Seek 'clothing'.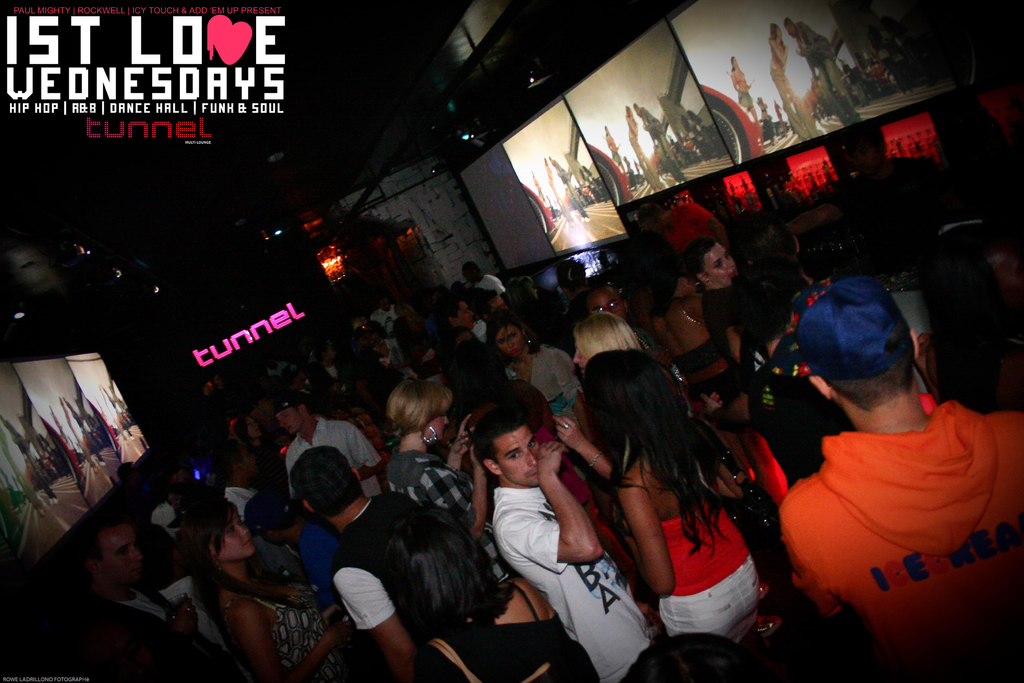
(x1=788, y1=17, x2=858, y2=124).
